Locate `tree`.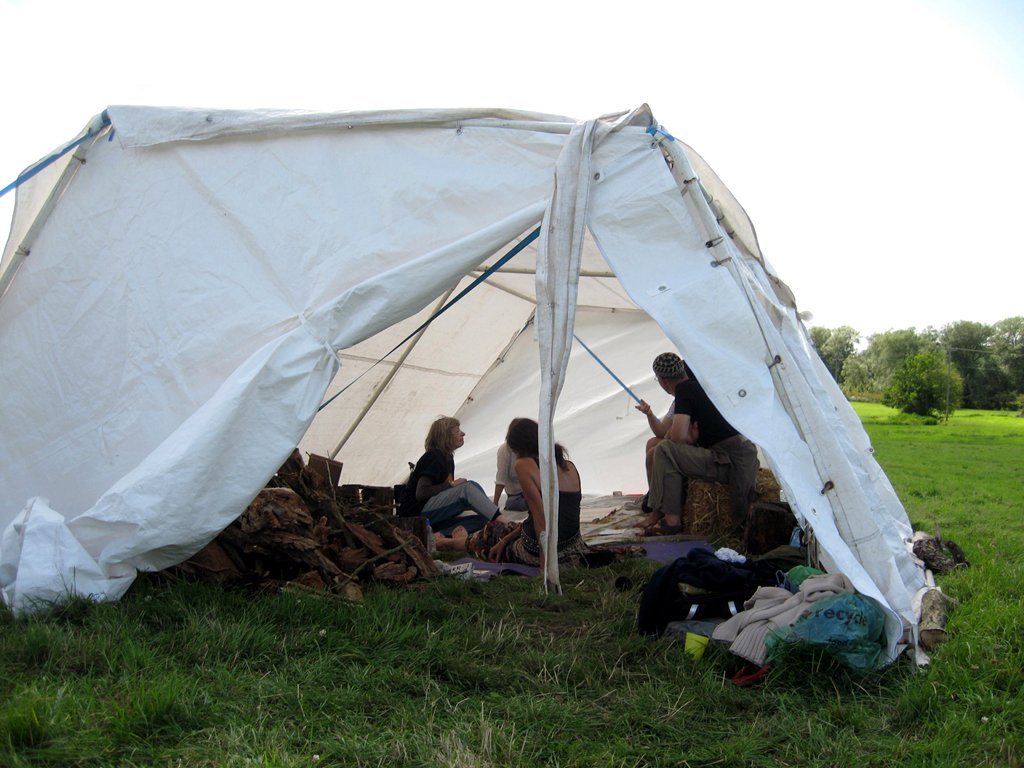
Bounding box: x1=895, y1=317, x2=967, y2=425.
